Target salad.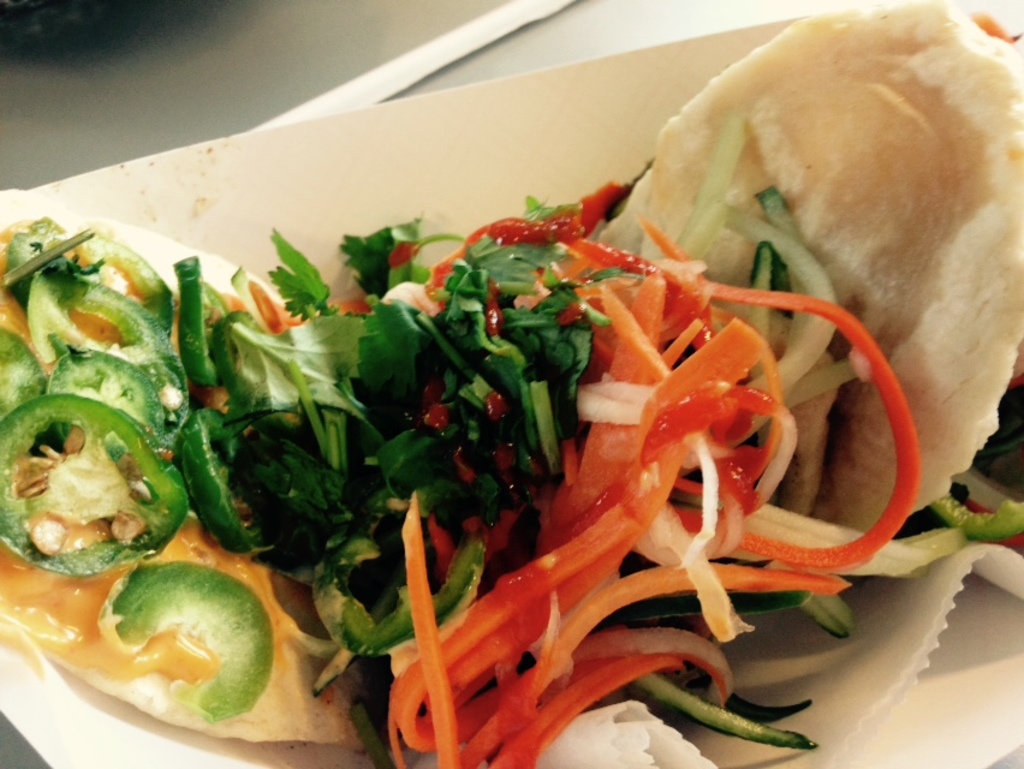
Target region: 1/118/963/768.
